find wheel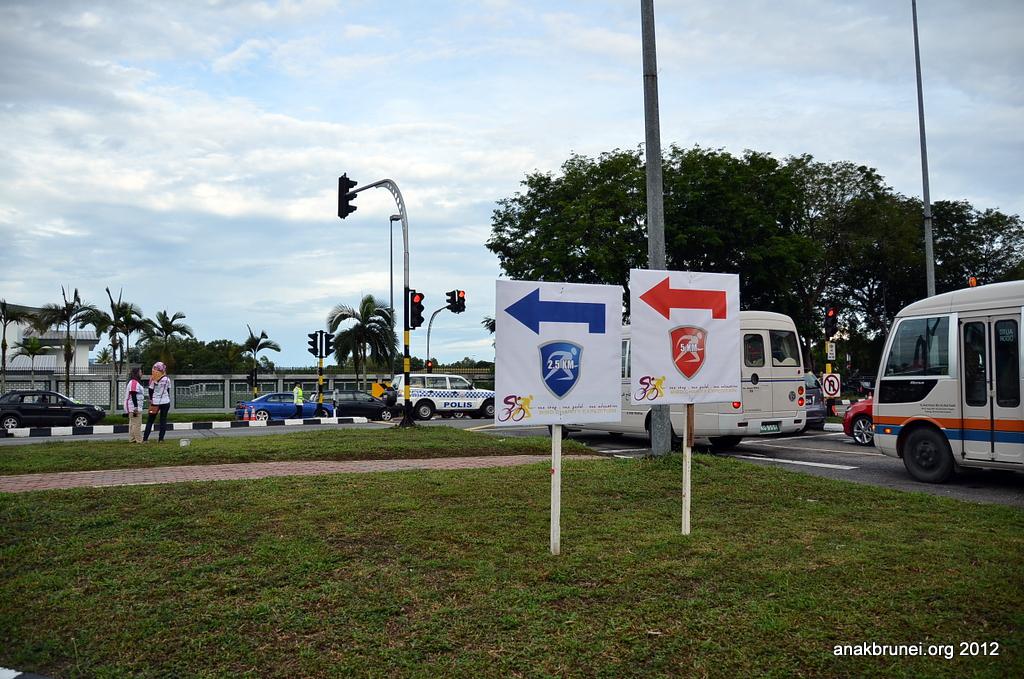
(4,416,22,428)
